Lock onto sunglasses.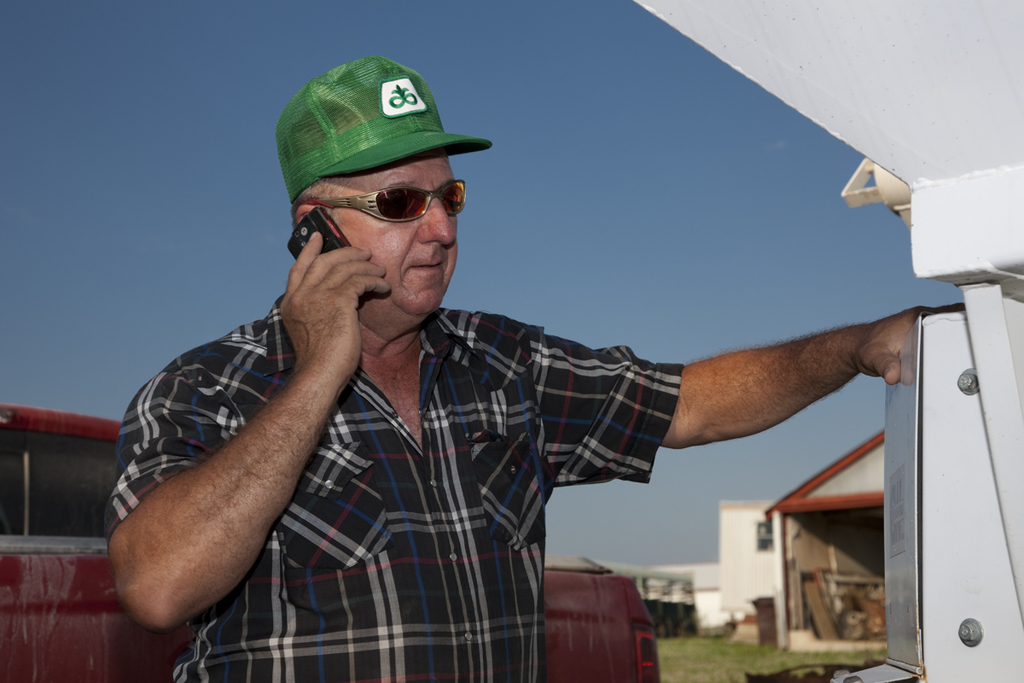
Locked: <region>301, 183, 469, 226</region>.
